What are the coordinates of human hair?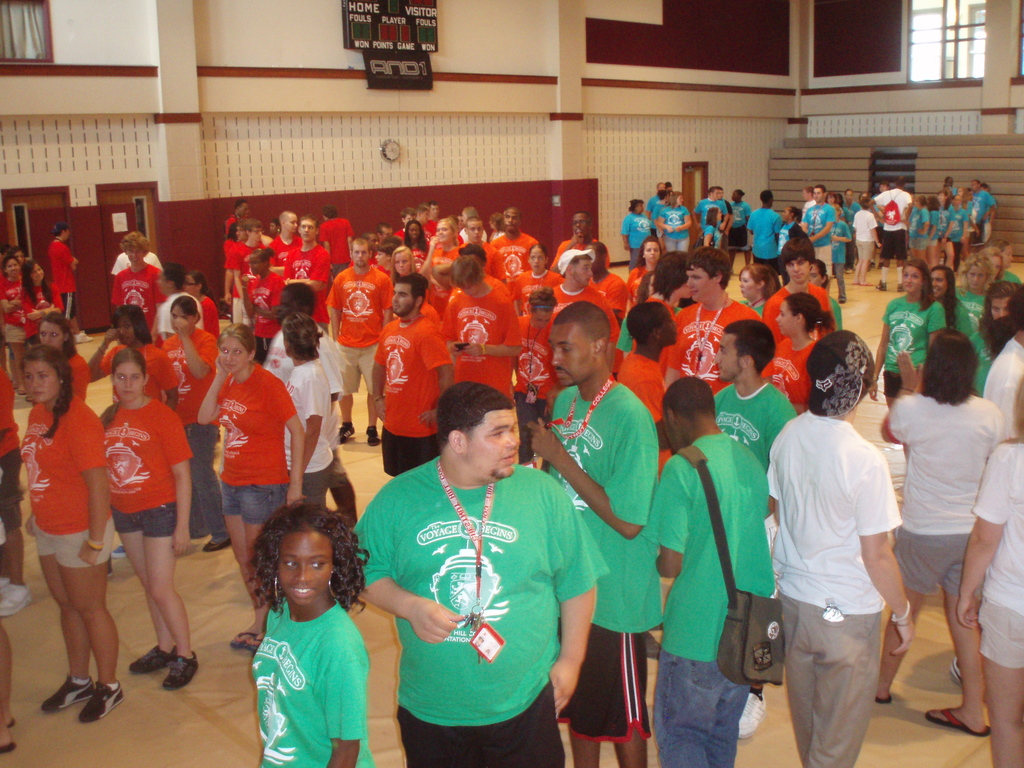
[left=394, top=275, right=426, bottom=314].
